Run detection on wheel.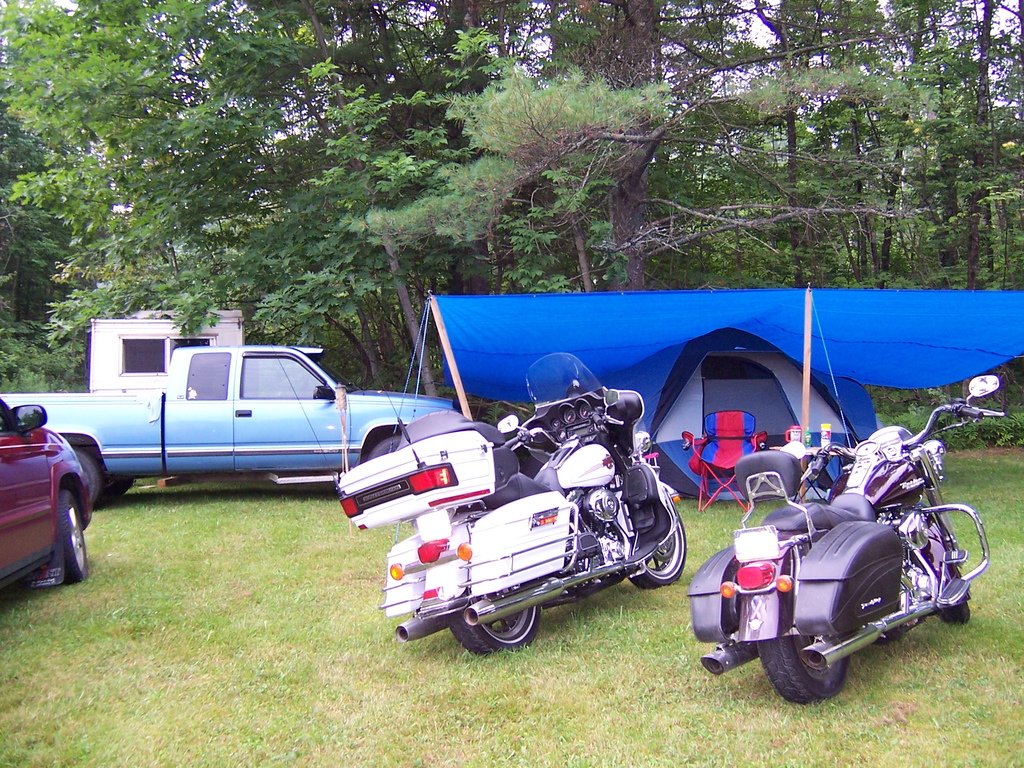
Result: detection(758, 636, 847, 701).
